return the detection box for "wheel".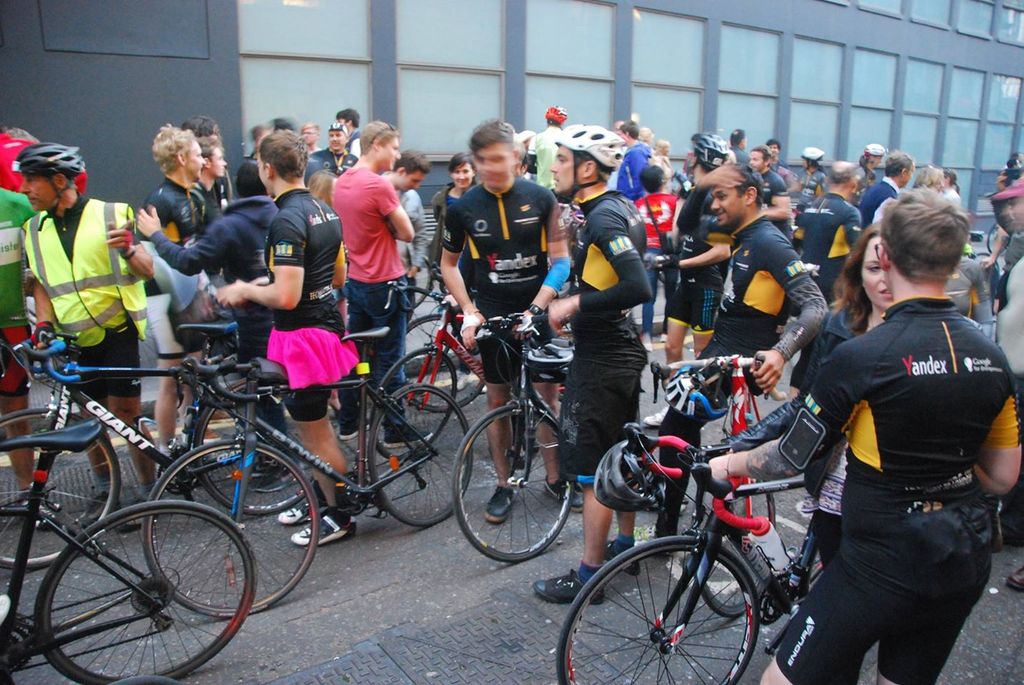
rect(36, 502, 243, 662).
